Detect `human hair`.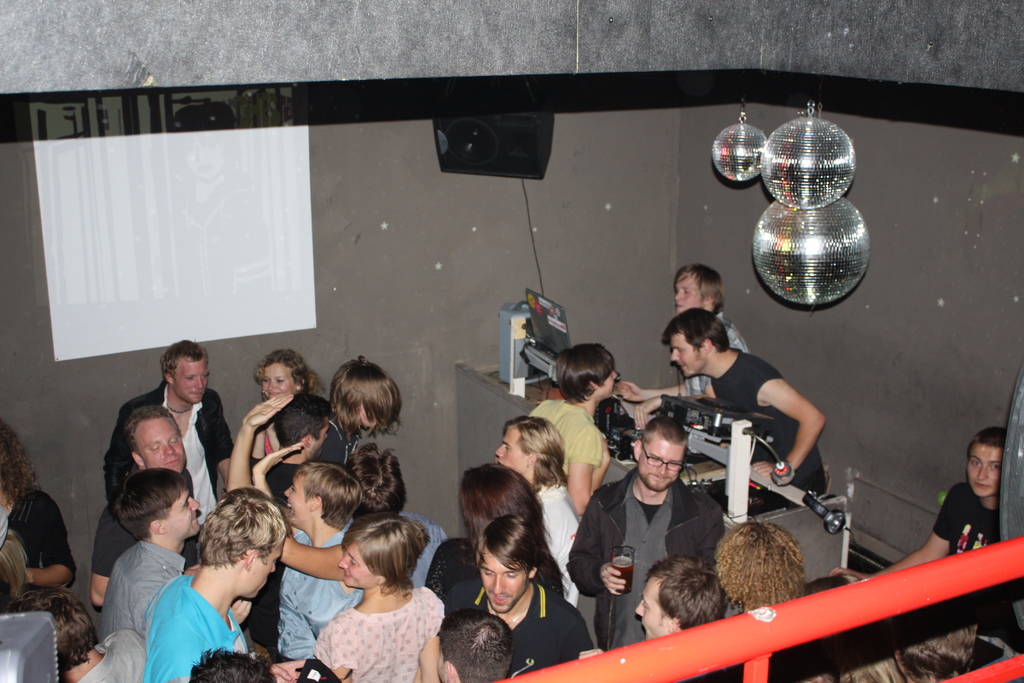
Detected at box(435, 607, 513, 682).
